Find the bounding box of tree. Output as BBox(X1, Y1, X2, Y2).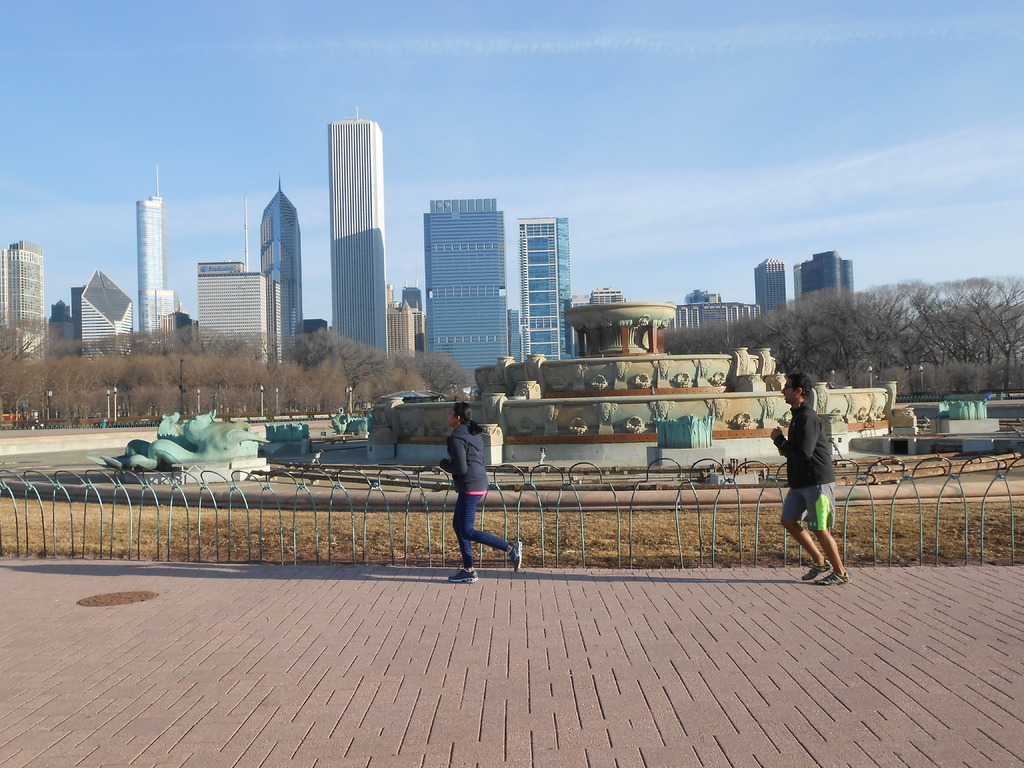
BBox(171, 343, 244, 419).
